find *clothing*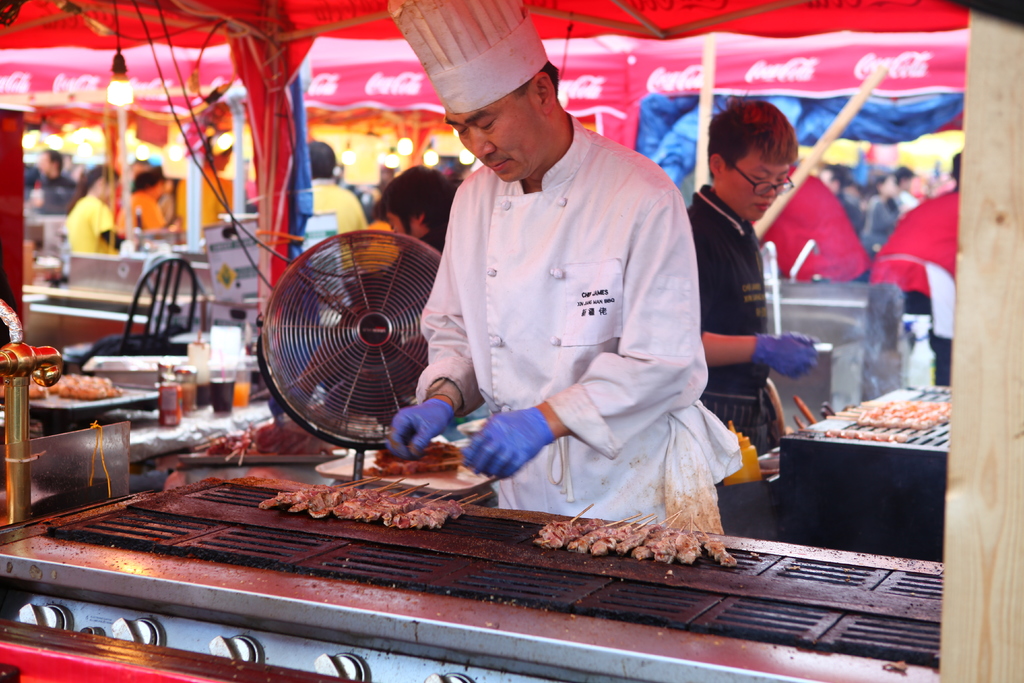
<region>404, 95, 733, 543</region>
